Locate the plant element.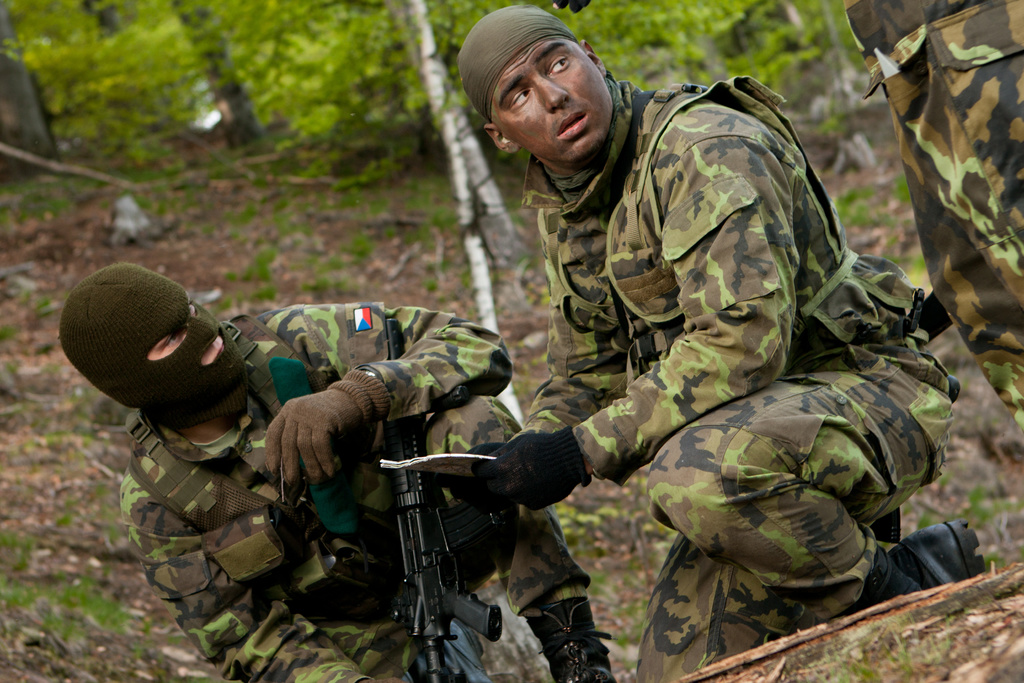
Element bbox: bbox(223, 245, 282, 281).
